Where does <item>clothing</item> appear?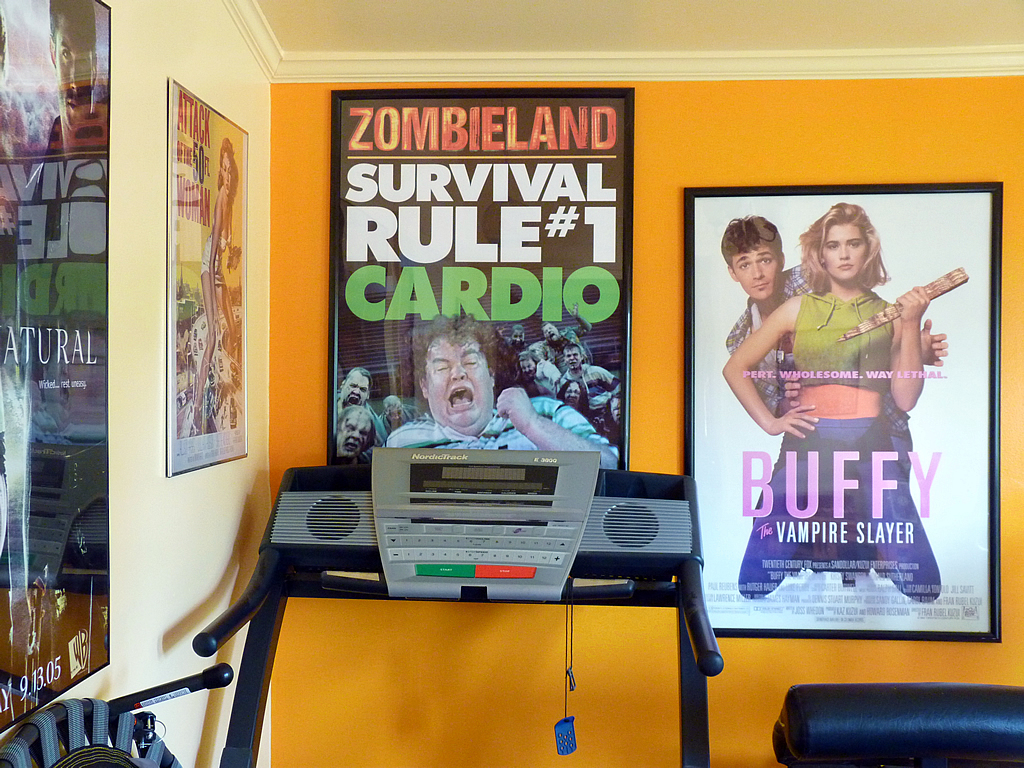
Appears at left=378, top=405, right=425, bottom=433.
